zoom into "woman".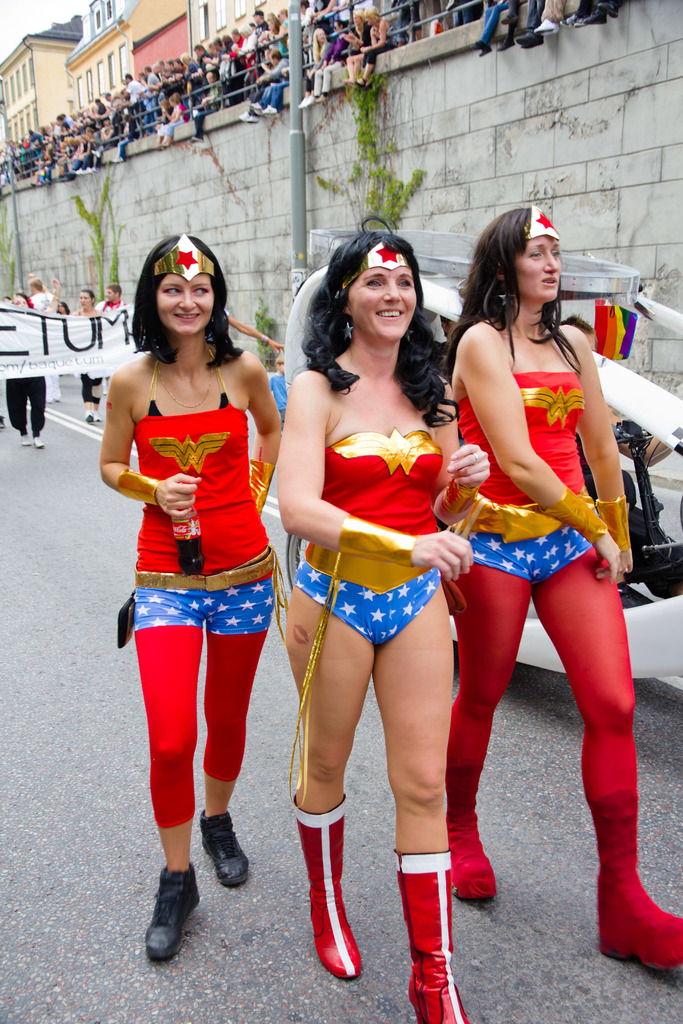
Zoom target: <bbox>279, 207, 485, 1023</bbox>.
